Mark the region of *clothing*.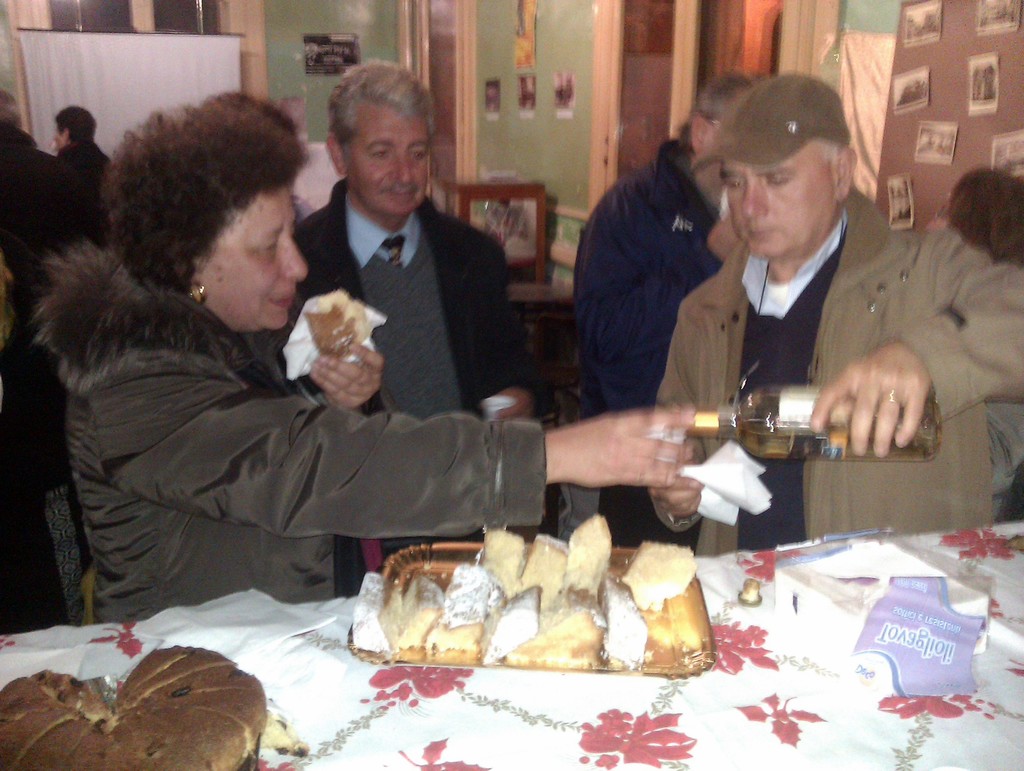
Region: [left=574, top=138, right=733, bottom=546].
